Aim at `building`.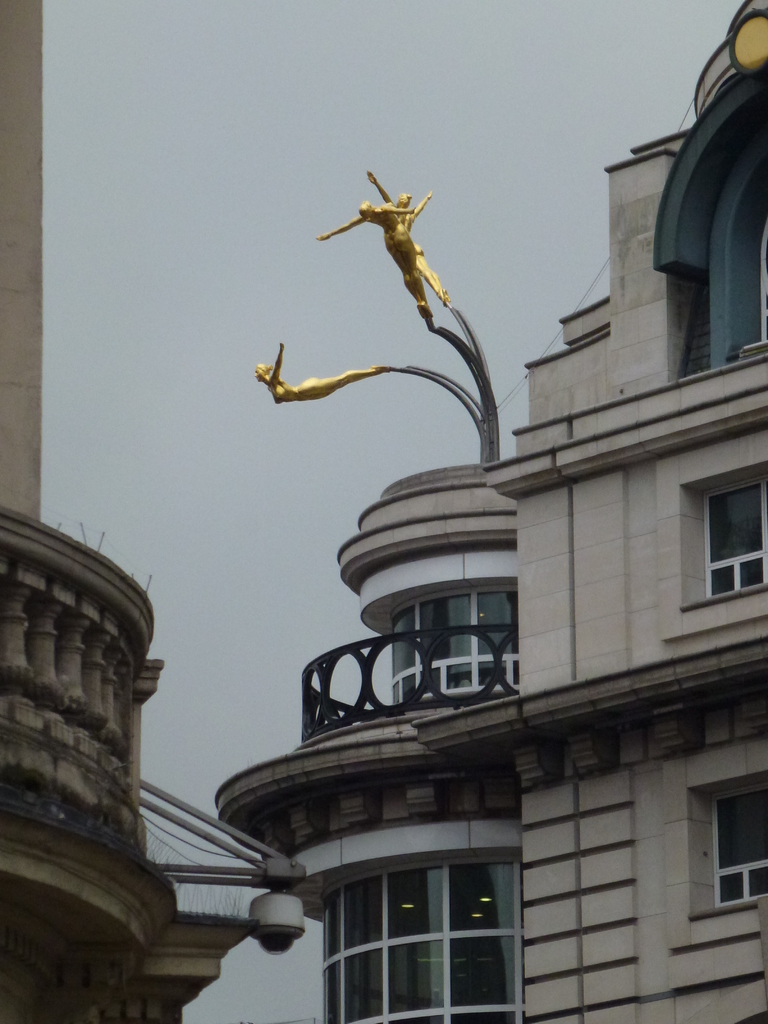
Aimed at 0/0/307/1023.
